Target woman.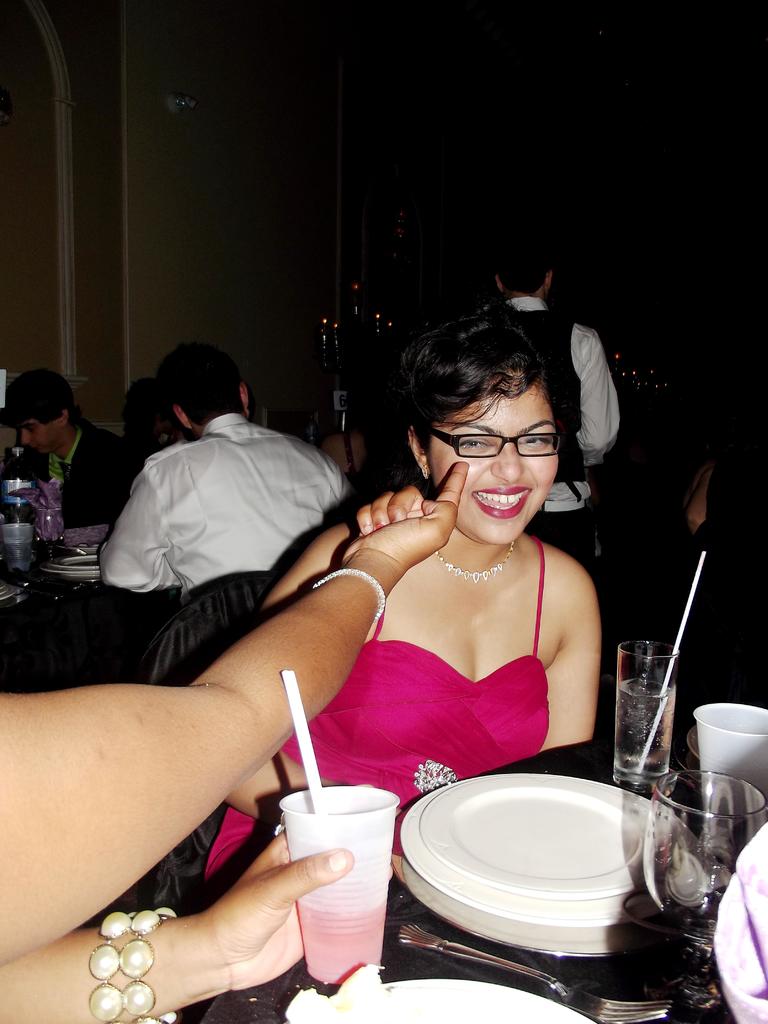
Target region: [x1=285, y1=338, x2=650, y2=851].
